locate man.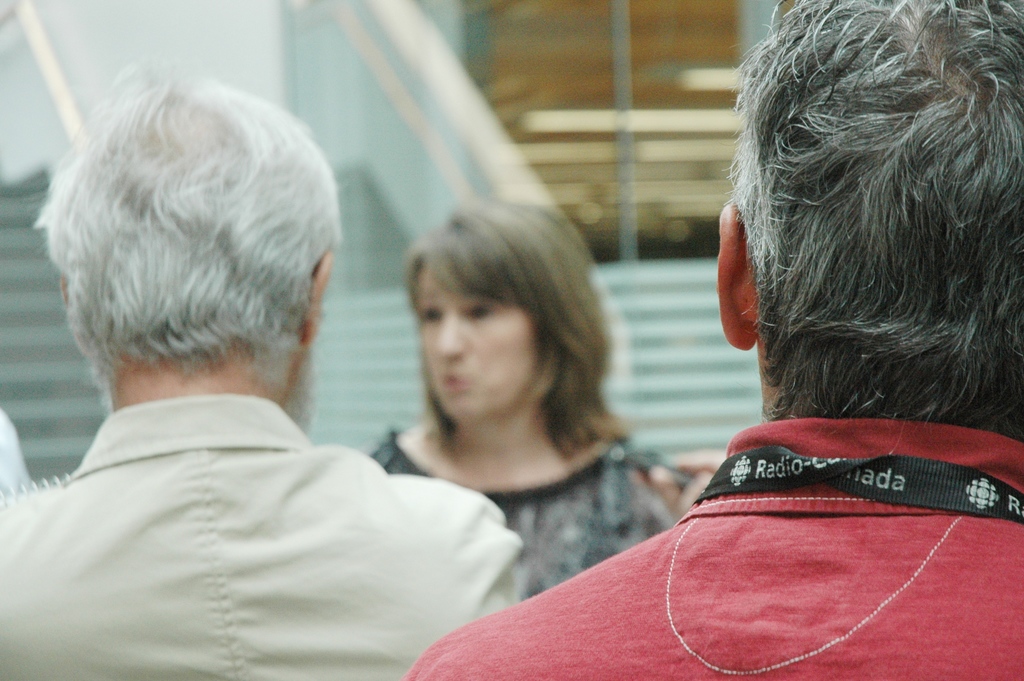
Bounding box: [399,0,1023,680].
